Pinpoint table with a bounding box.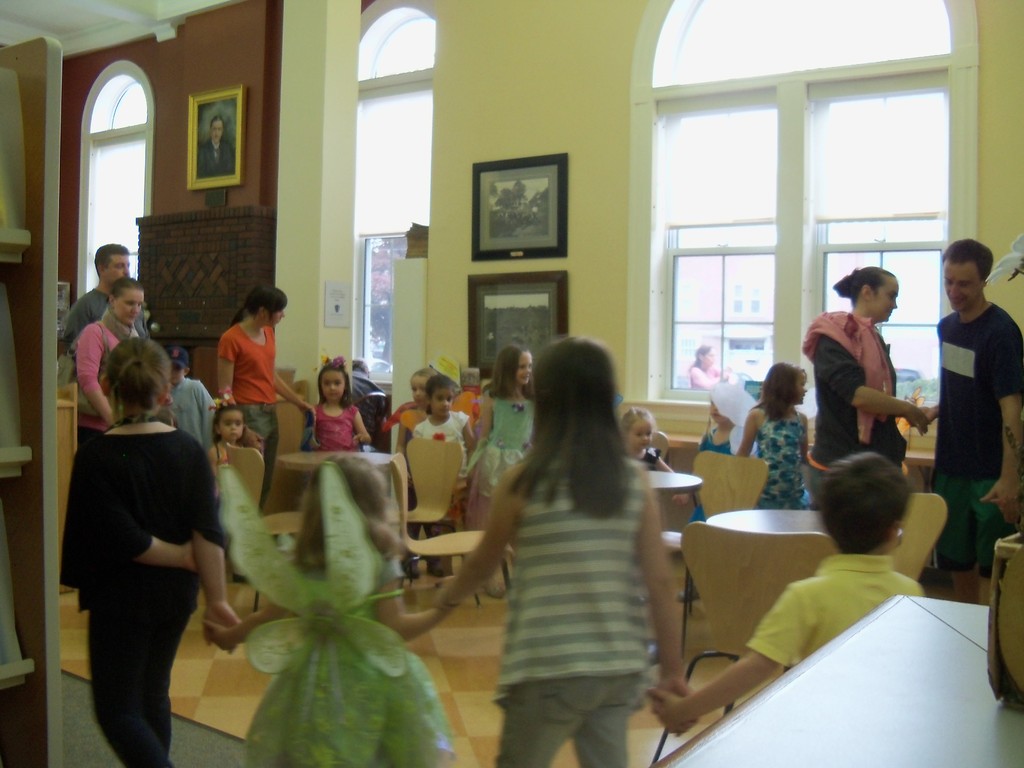
select_region(278, 450, 390, 476).
